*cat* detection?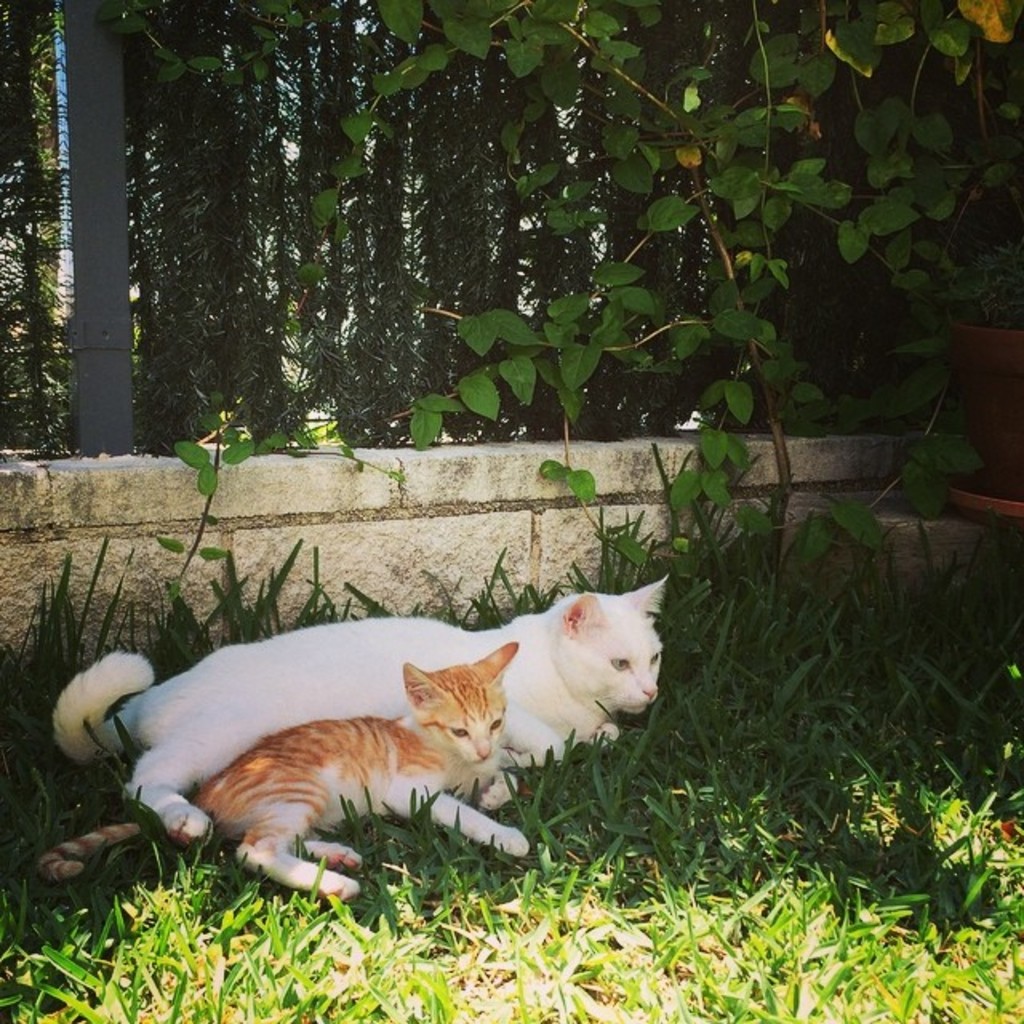
bbox=(45, 576, 667, 774)
